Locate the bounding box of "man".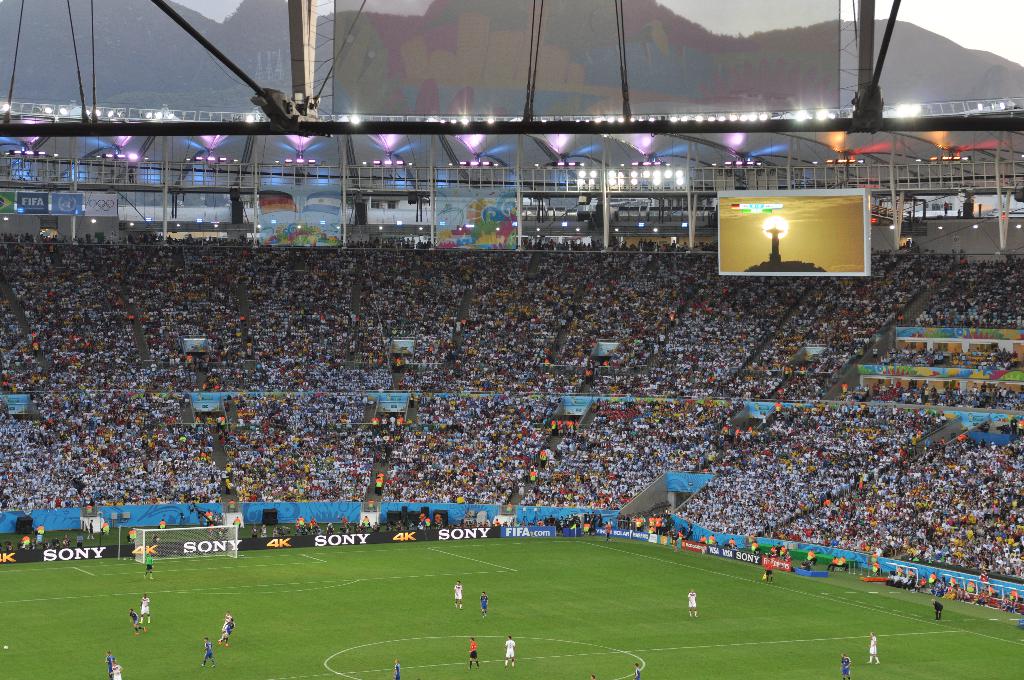
Bounding box: 126,529,136,543.
